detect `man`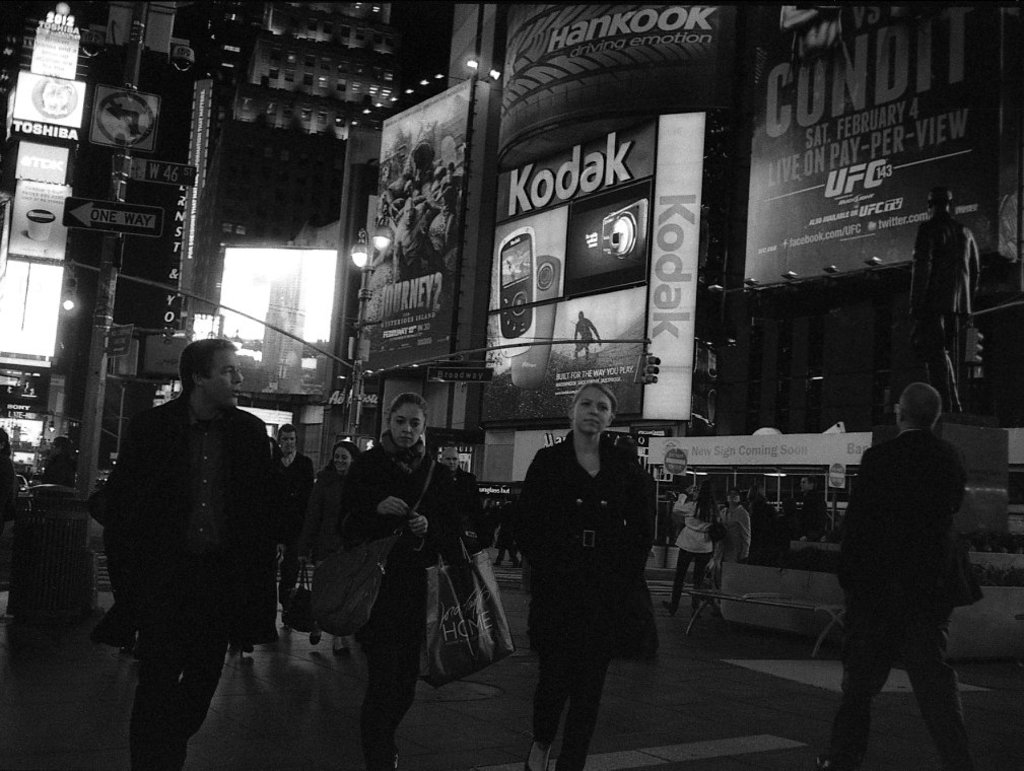
box=[441, 449, 498, 564]
